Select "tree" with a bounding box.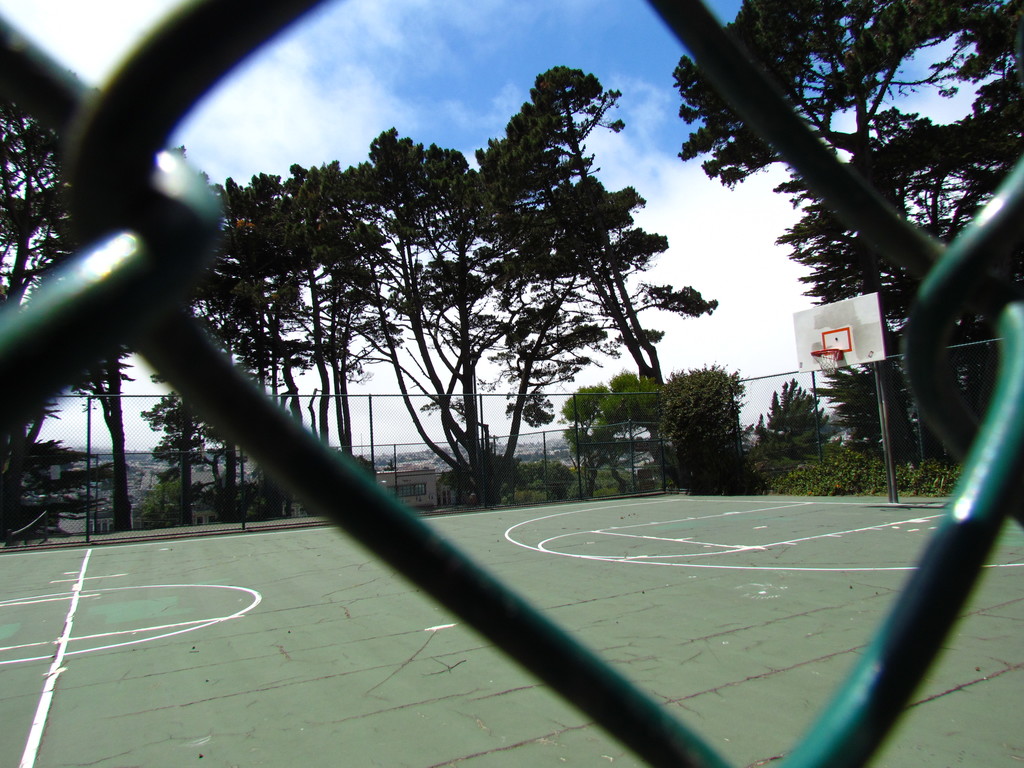
752:374:831:459.
